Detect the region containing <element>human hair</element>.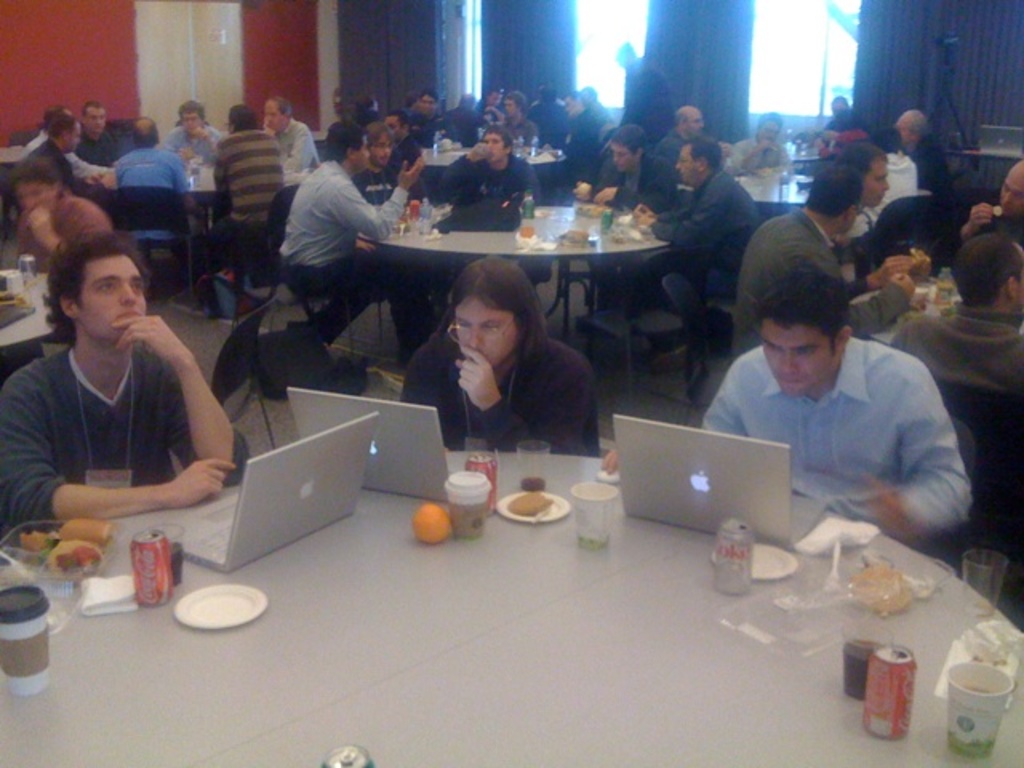
<box>34,218,123,328</box>.
